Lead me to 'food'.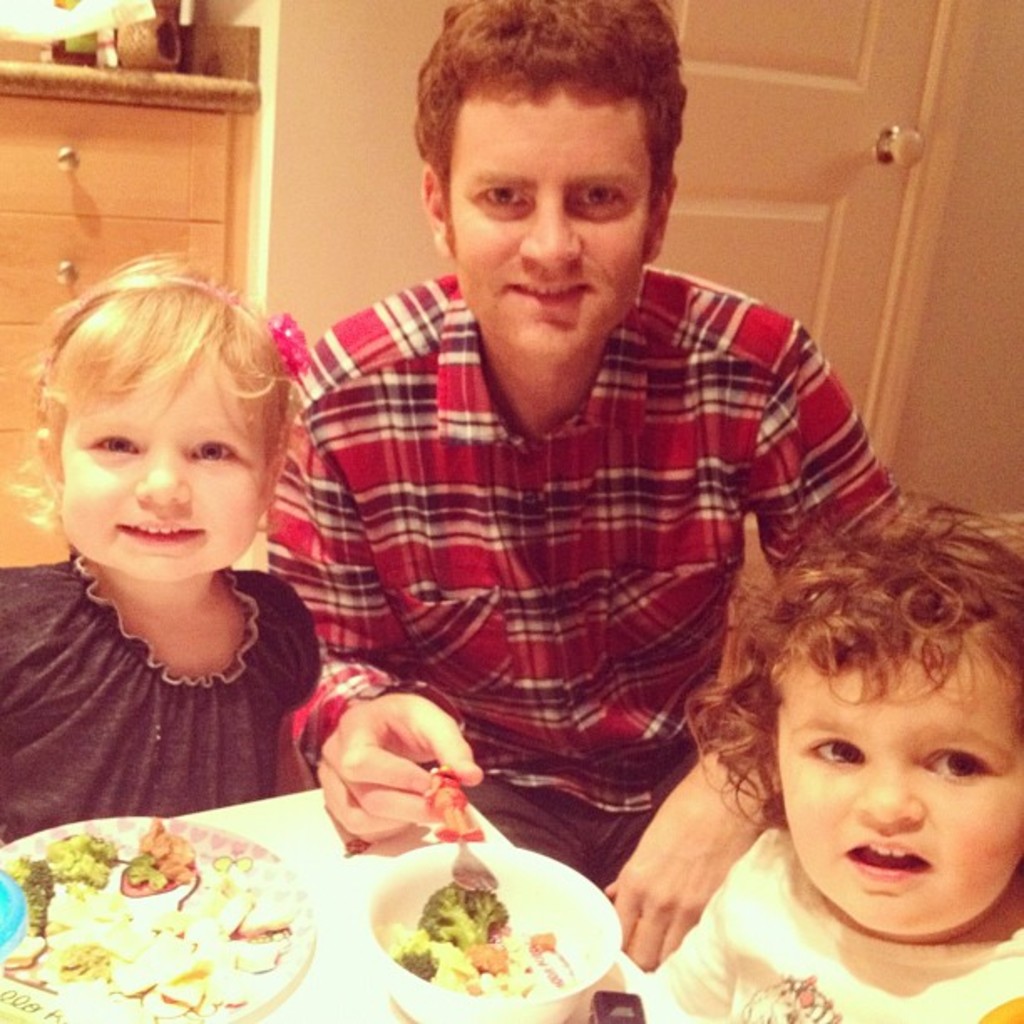
Lead to 381, 867, 582, 1004.
